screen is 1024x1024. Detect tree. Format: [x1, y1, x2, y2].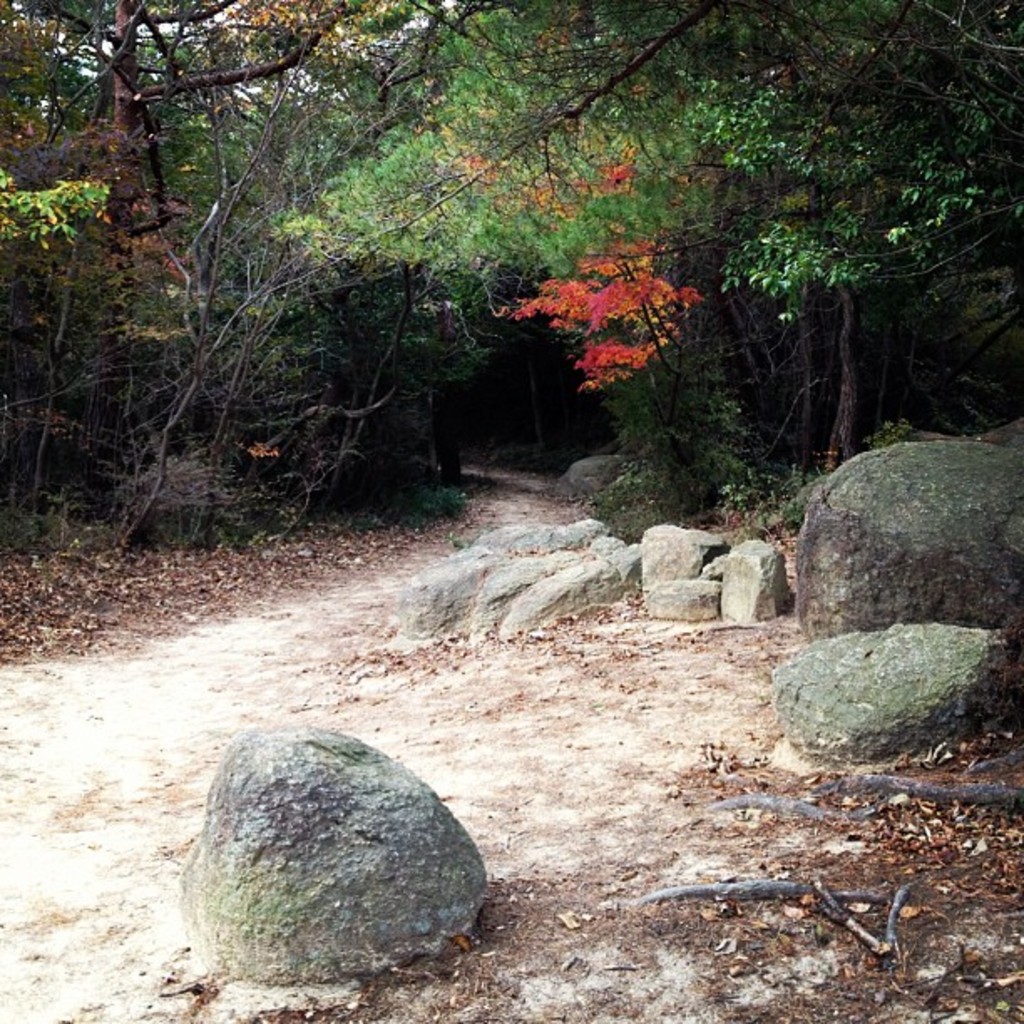
[852, 0, 1022, 428].
